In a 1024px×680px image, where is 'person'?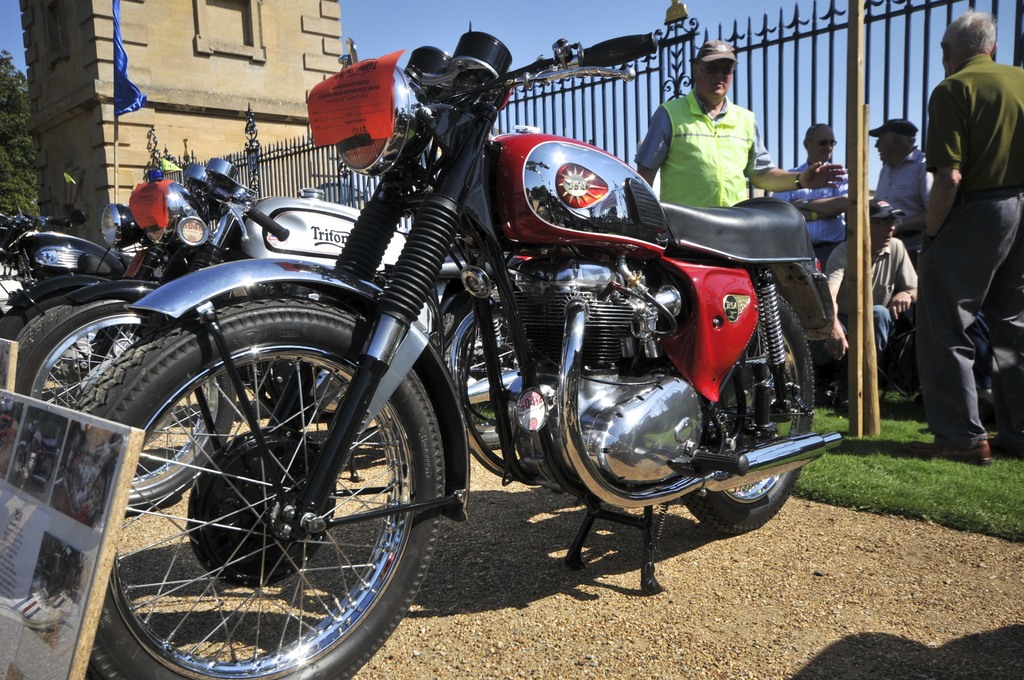
x1=821 y1=193 x2=917 y2=379.
